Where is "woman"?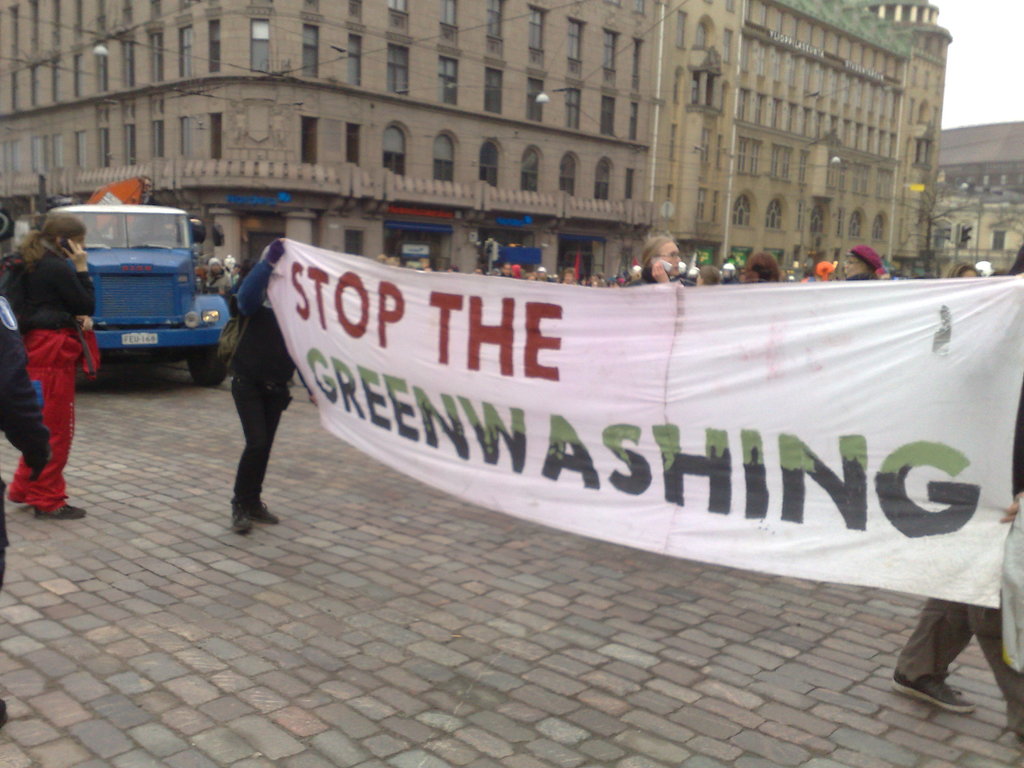
left=6, top=183, right=97, bottom=515.
